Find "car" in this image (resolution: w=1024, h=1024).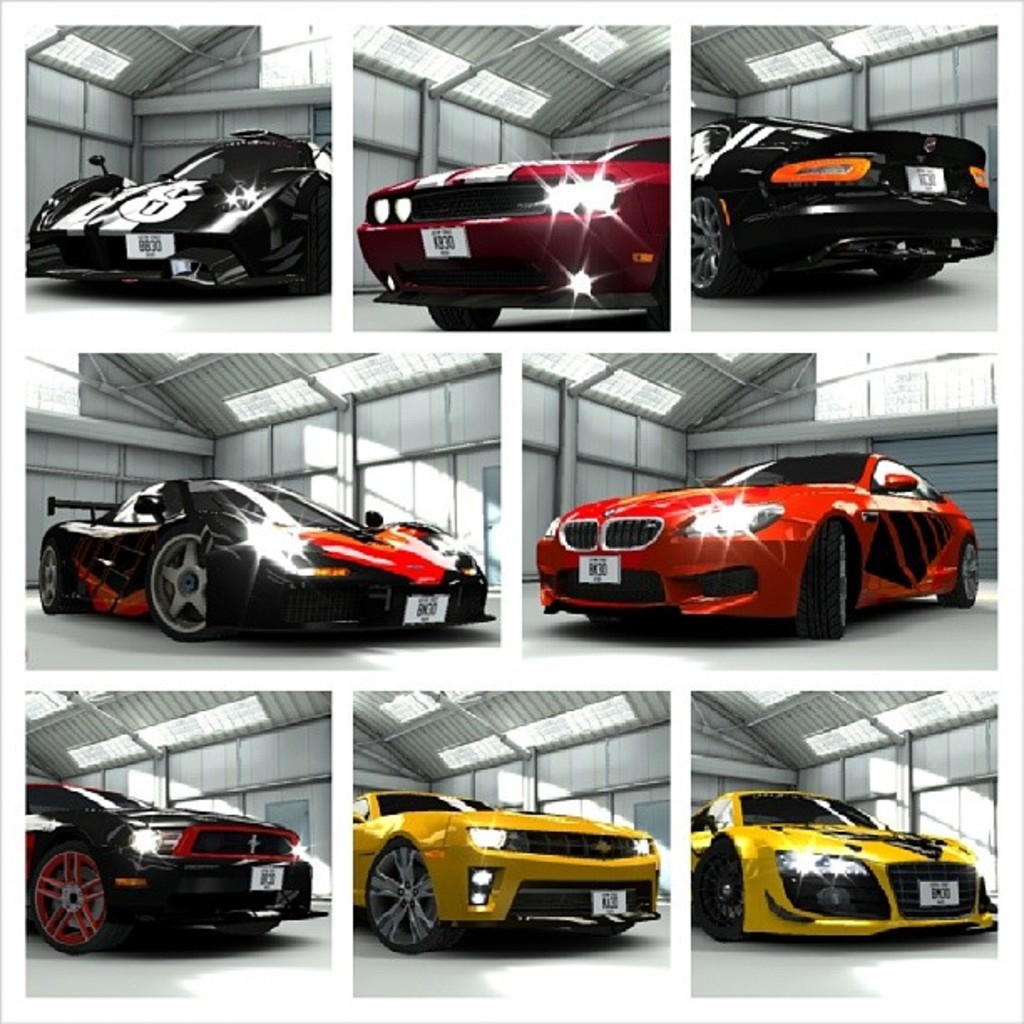
[355, 141, 668, 328].
